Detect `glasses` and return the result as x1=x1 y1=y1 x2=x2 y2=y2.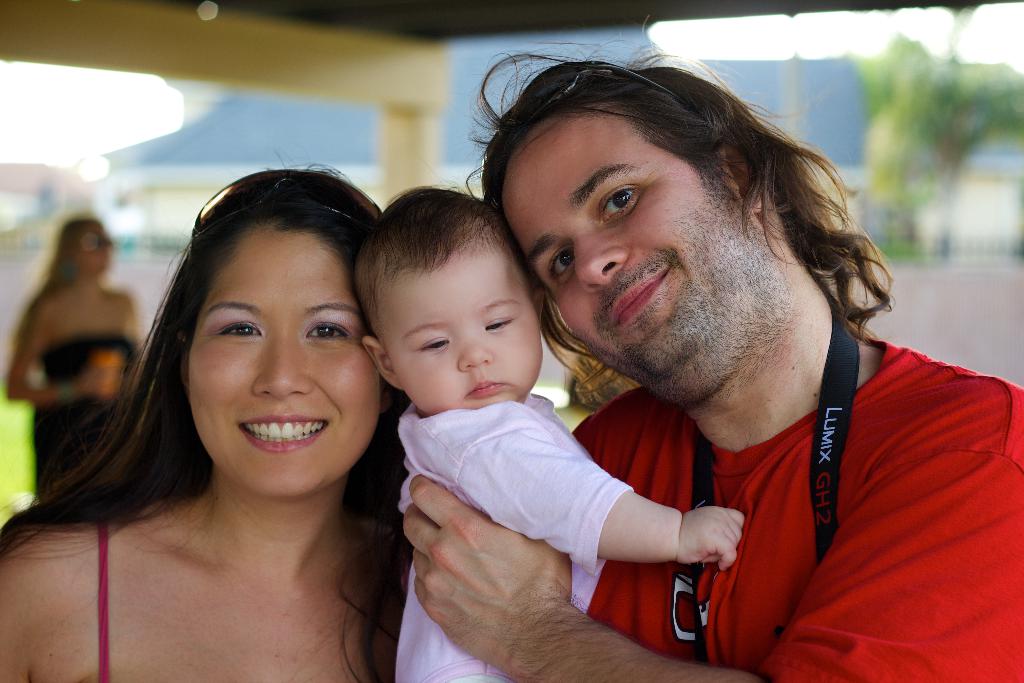
x1=476 y1=57 x2=692 y2=202.
